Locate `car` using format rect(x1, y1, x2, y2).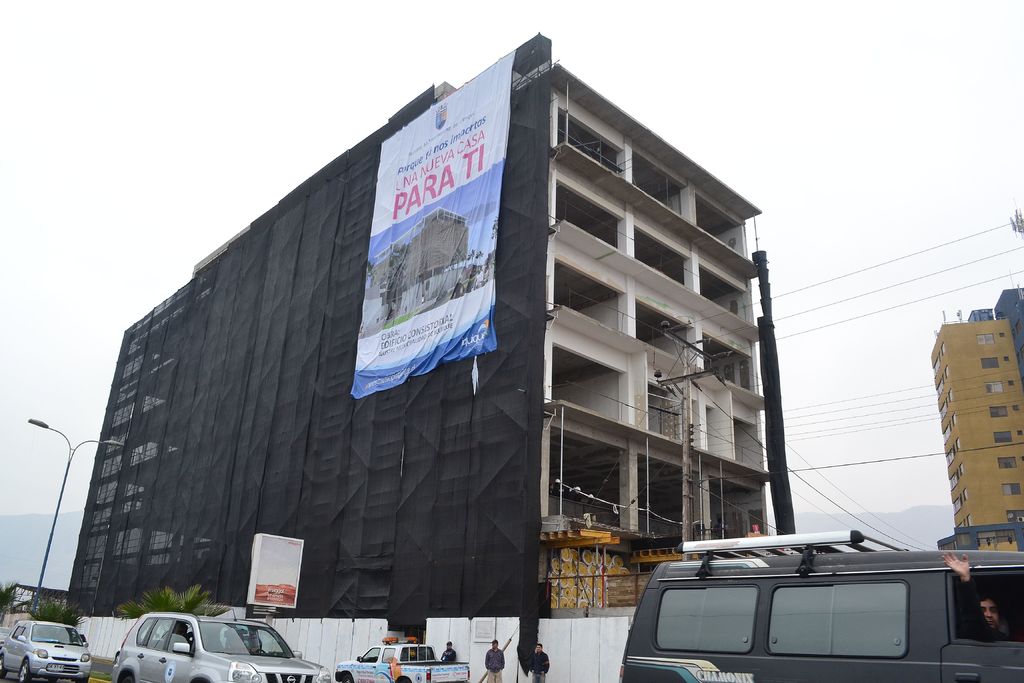
rect(0, 618, 93, 682).
